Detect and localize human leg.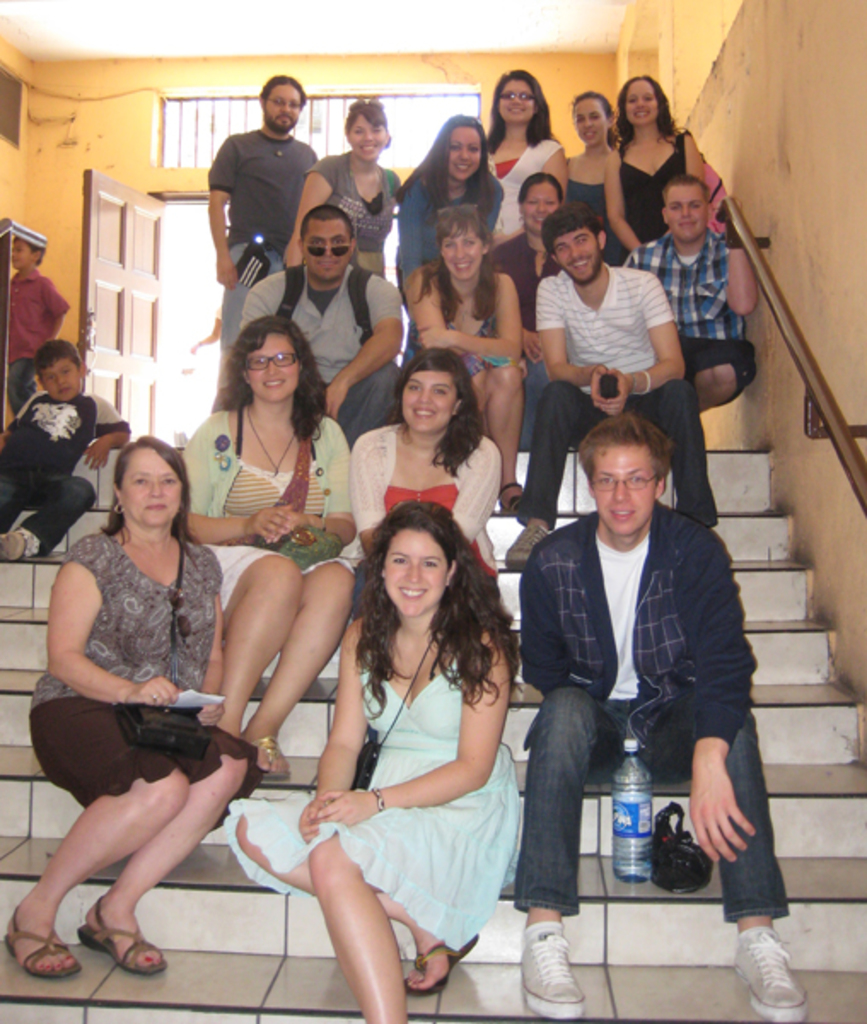
Localized at <region>287, 577, 364, 736</region>.
